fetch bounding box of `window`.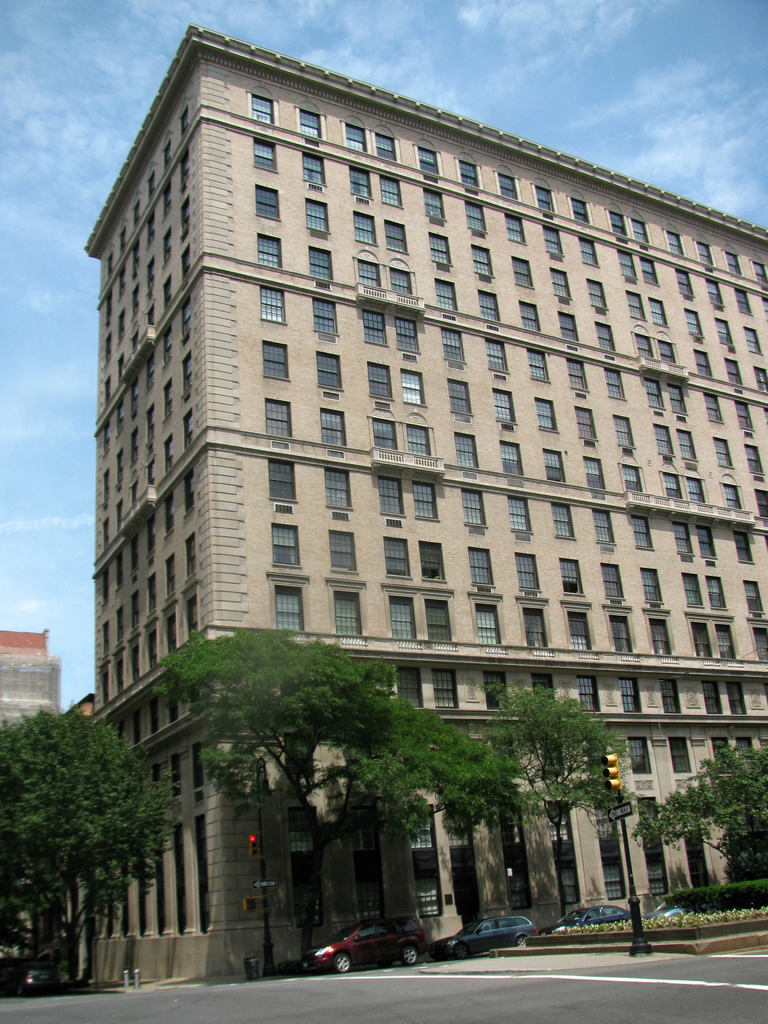
Bbox: bbox(476, 291, 499, 319).
